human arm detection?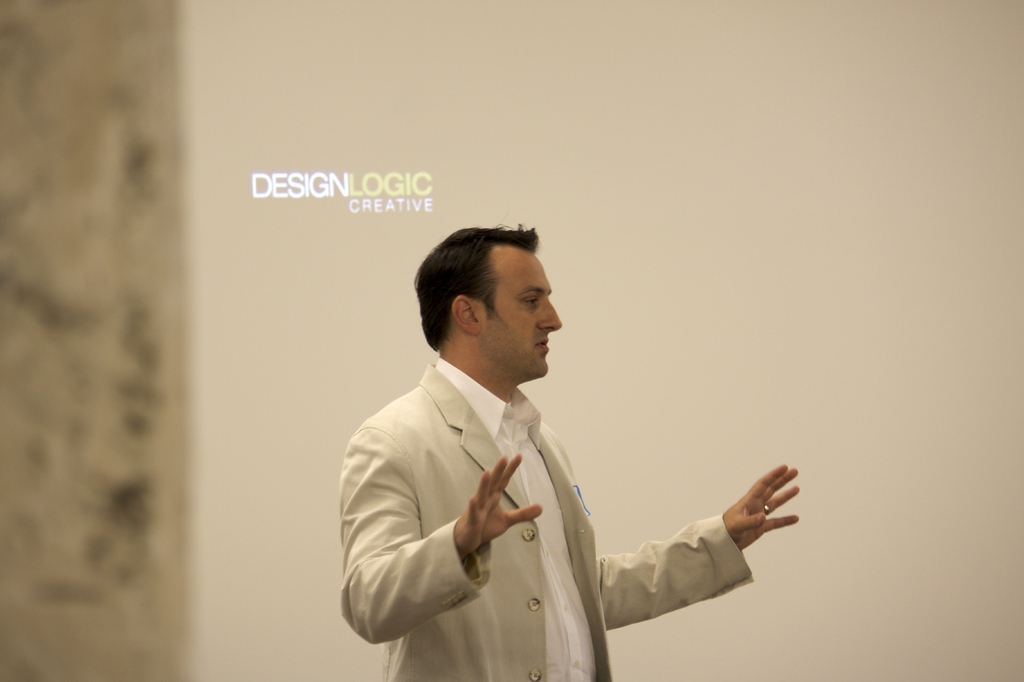
rect(323, 424, 541, 642)
